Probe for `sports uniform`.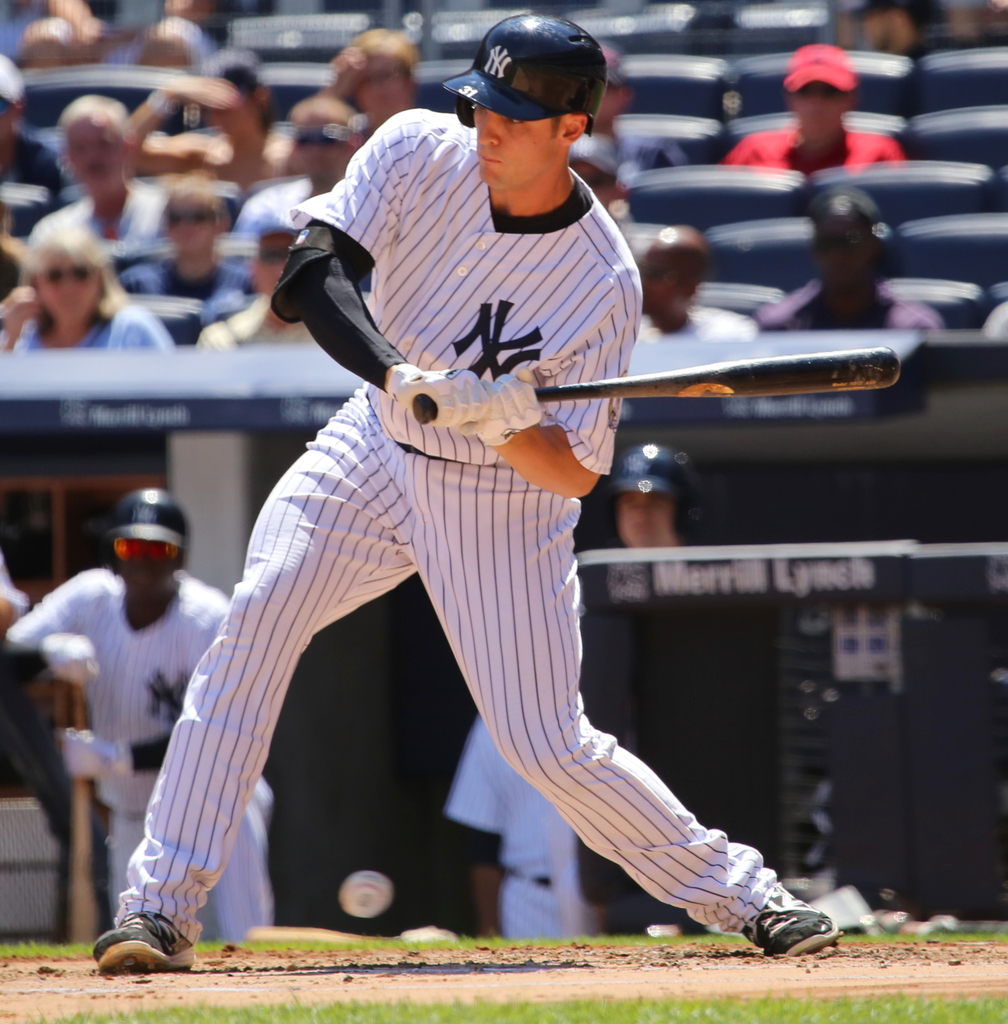
Probe result: x1=611, y1=449, x2=705, y2=545.
